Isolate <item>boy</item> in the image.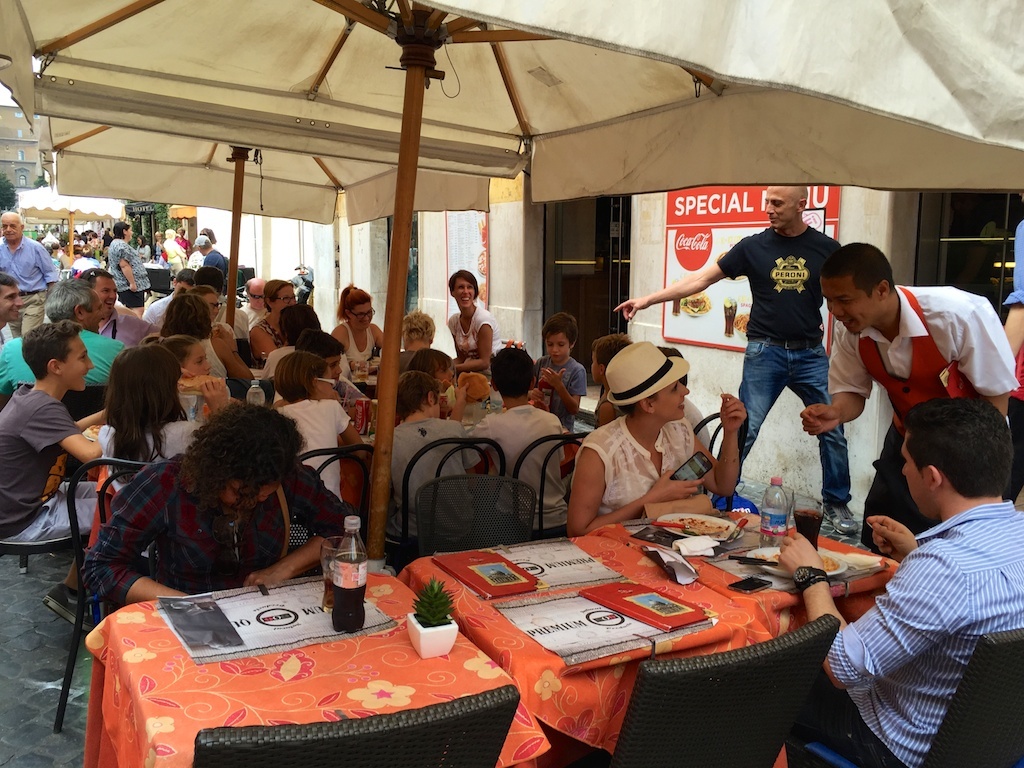
Isolated region: bbox=(587, 333, 630, 430).
